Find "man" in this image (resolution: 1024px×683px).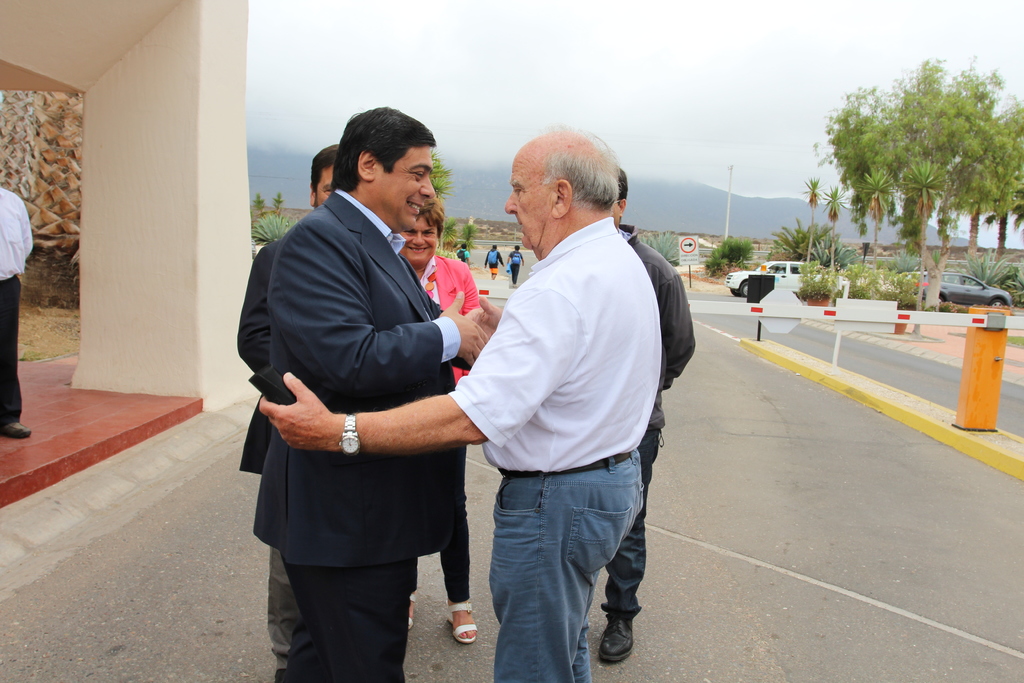
bbox(234, 147, 337, 545).
